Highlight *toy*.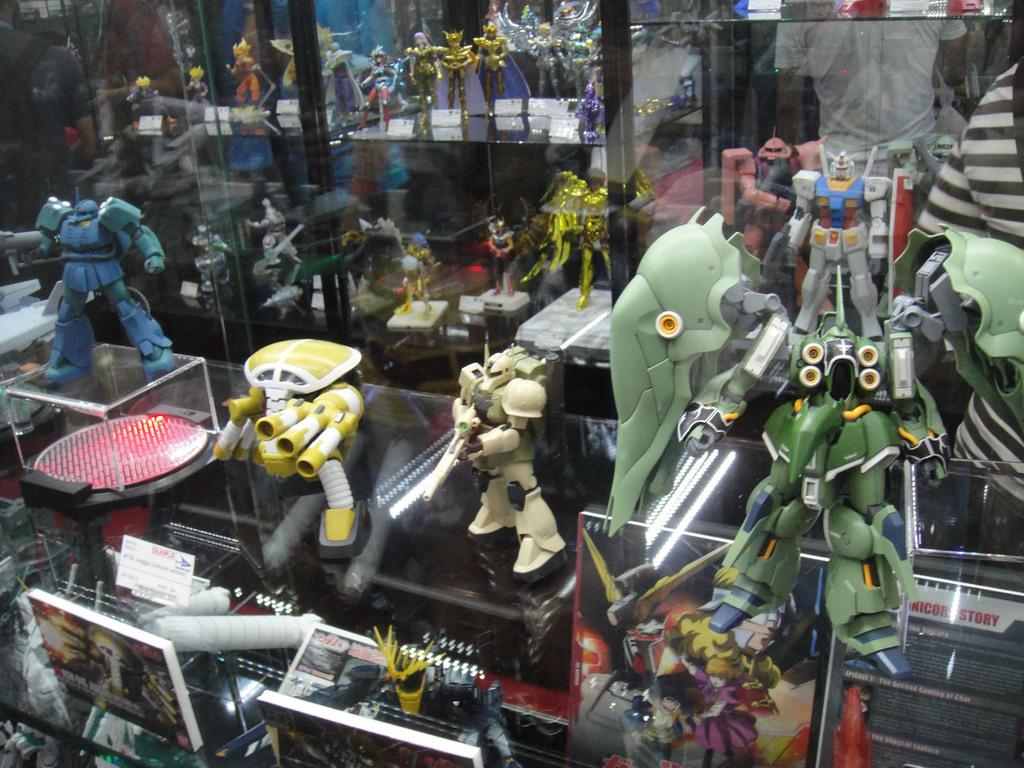
Highlighted region: 184,65,209,118.
